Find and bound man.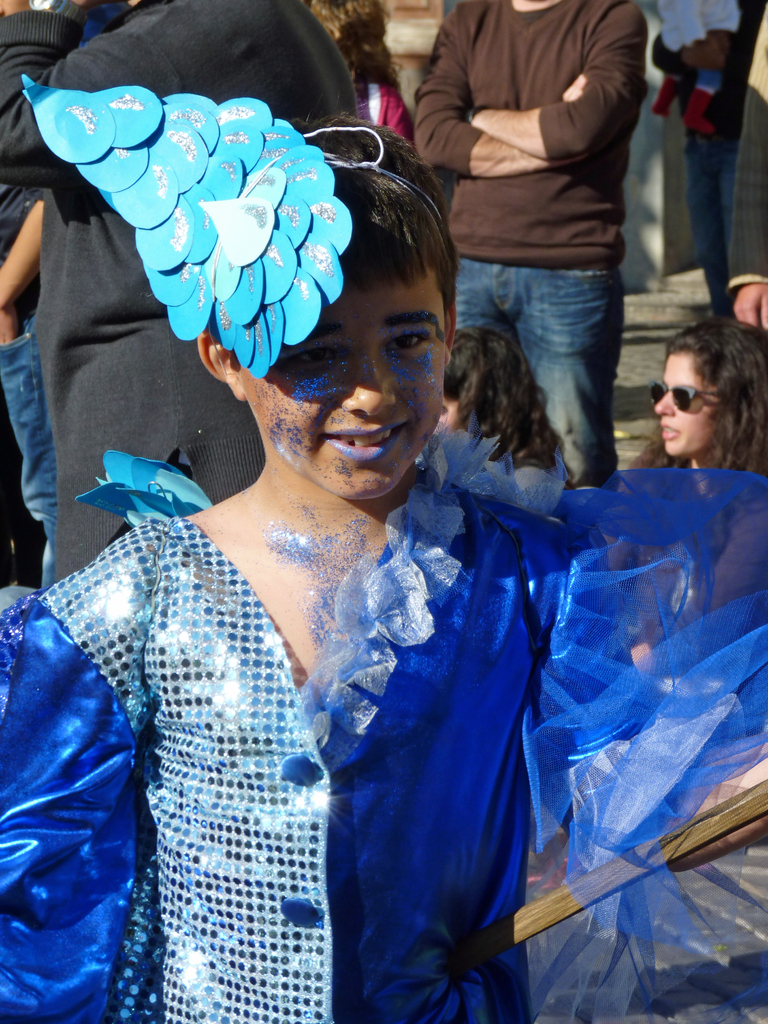
Bound: x1=417, y1=0, x2=631, y2=471.
